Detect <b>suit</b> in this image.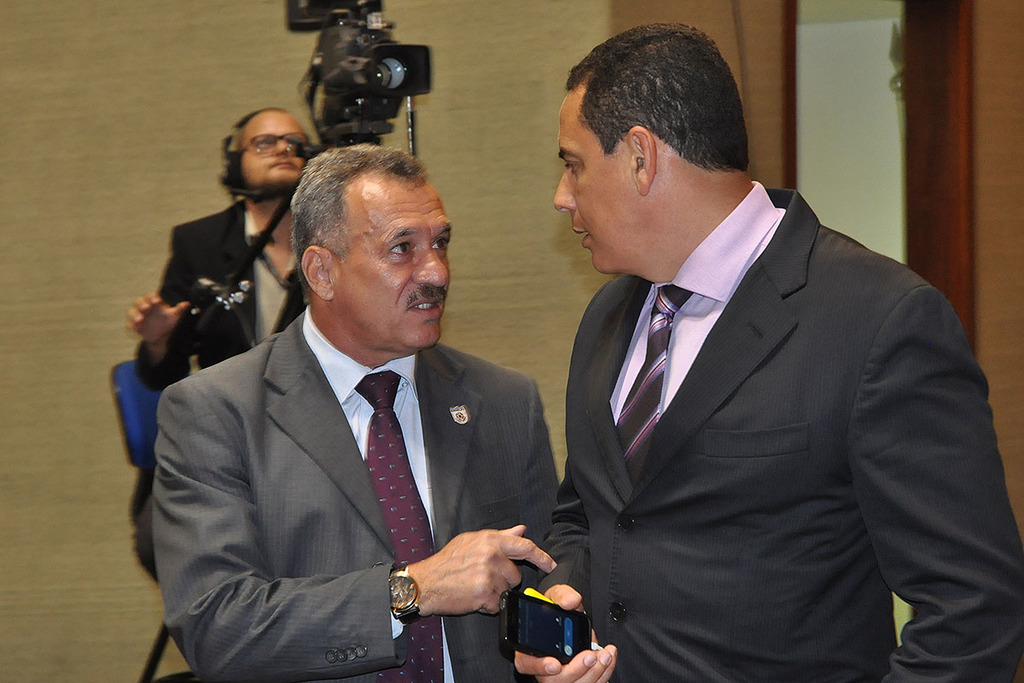
Detection: region(547, 58, 988, 682).
